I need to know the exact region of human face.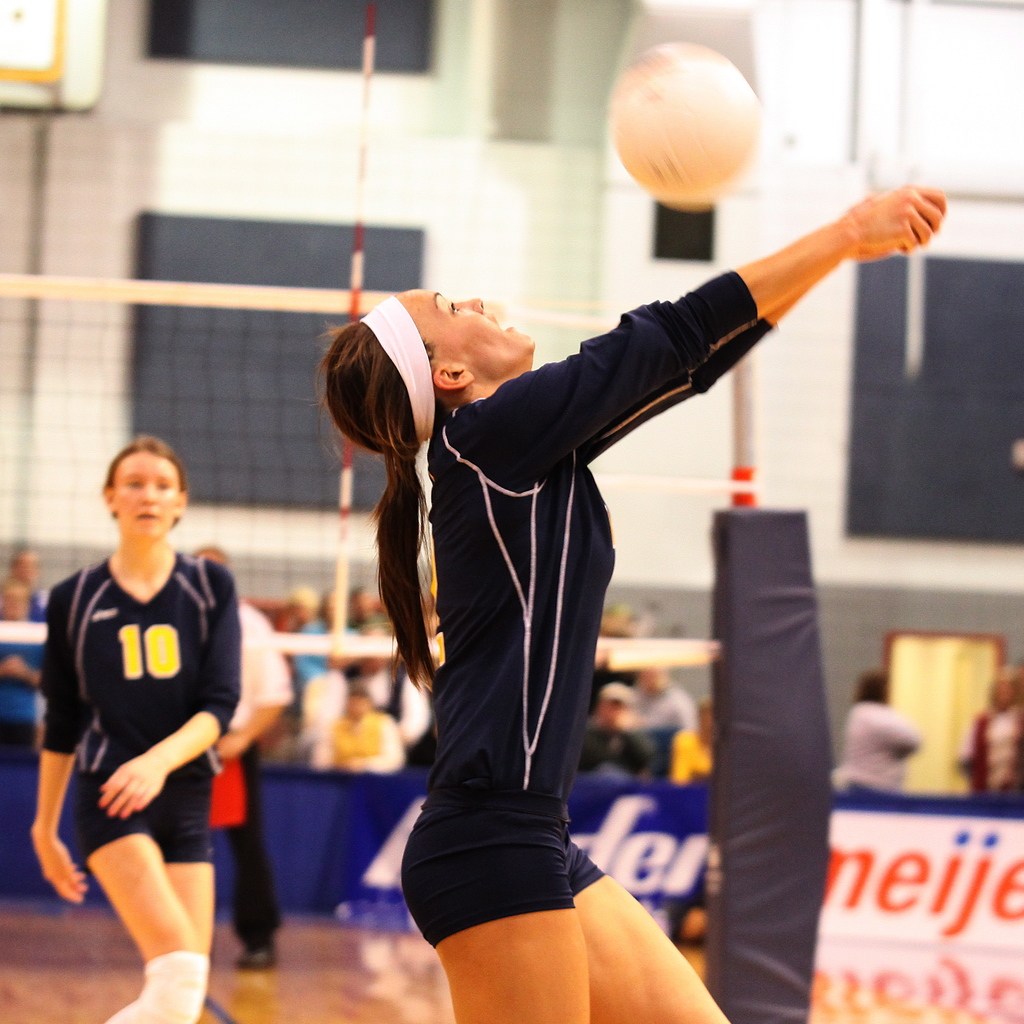
Region: [113,453,179,537].
